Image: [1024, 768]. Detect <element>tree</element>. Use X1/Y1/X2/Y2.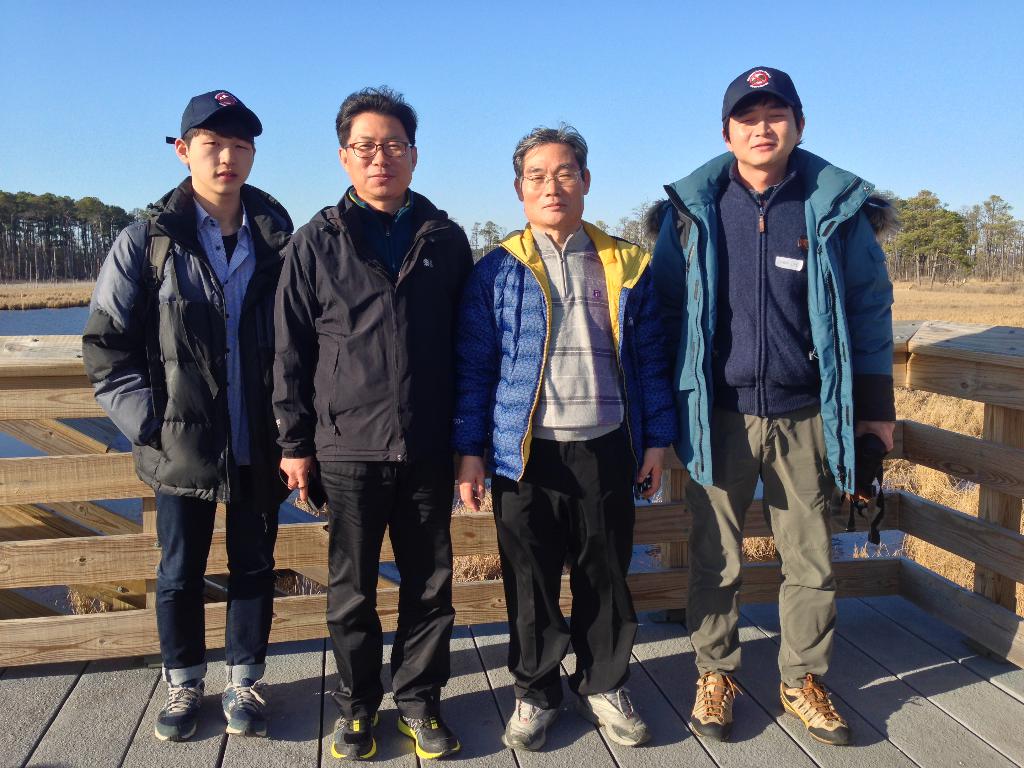
870/188/906/280.
